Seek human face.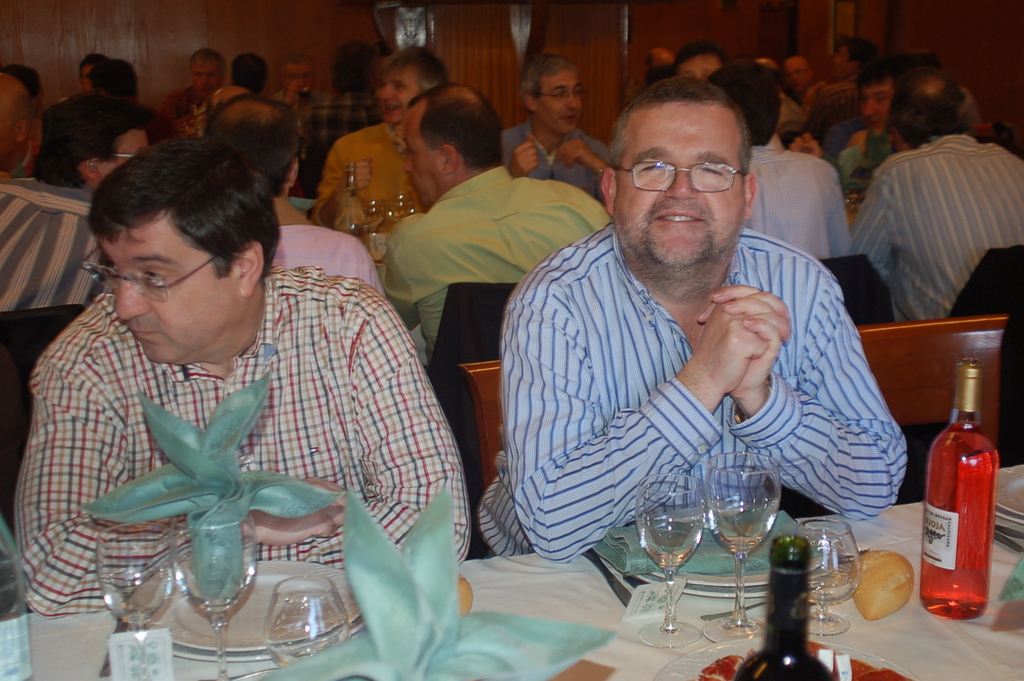
x1=192 y1=64 x2=219 y2=97.
